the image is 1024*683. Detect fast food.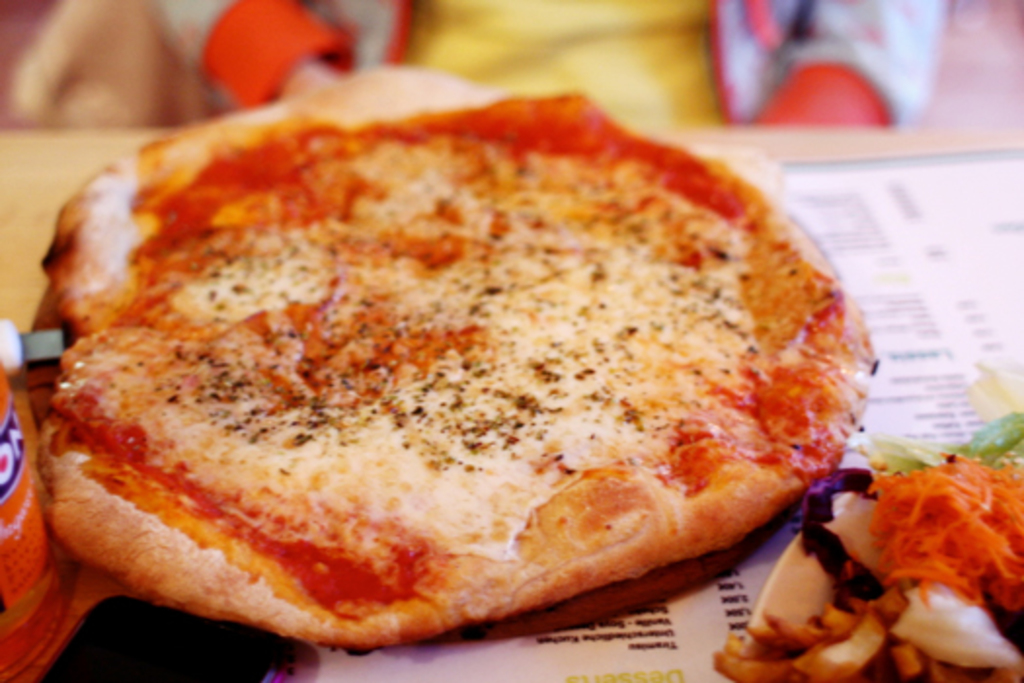
Detection: pyautogui.locateOnScreen(0, 68, 917, 654).
